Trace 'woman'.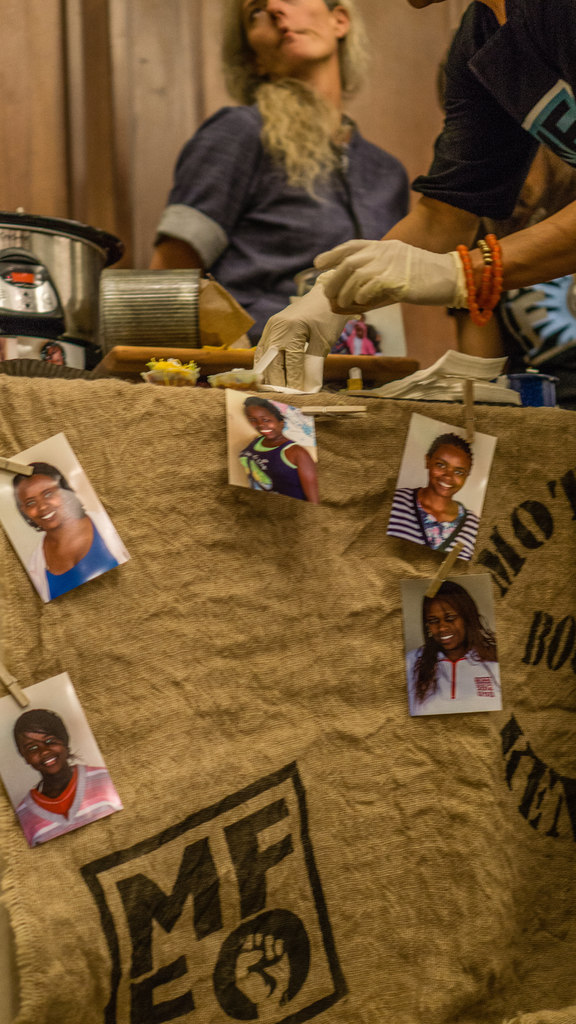
Traced to pyautogui.locateOnScreen(397, 579, 511, 719).
